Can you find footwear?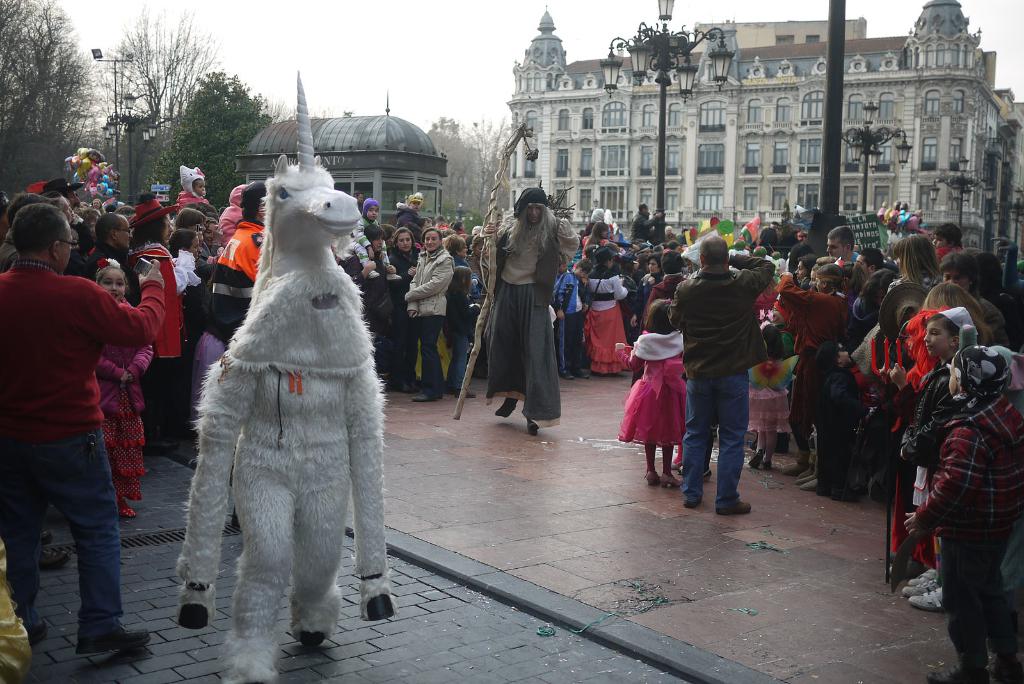
Yes, bounding box: [left=492, top=394, right=525, bottom=419].
